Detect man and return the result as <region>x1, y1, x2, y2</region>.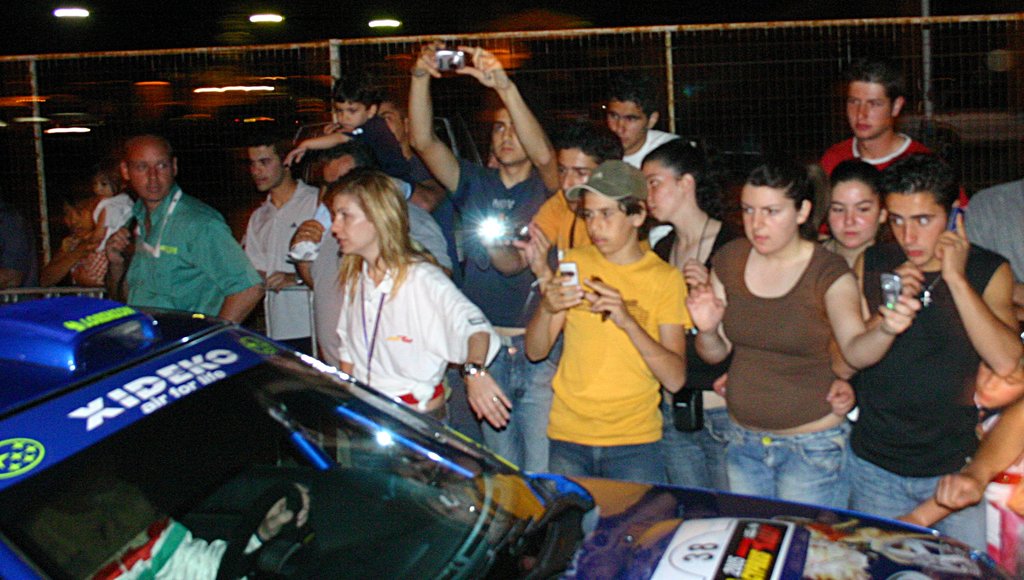
<region>961, 181, 1023, 317</region>.
